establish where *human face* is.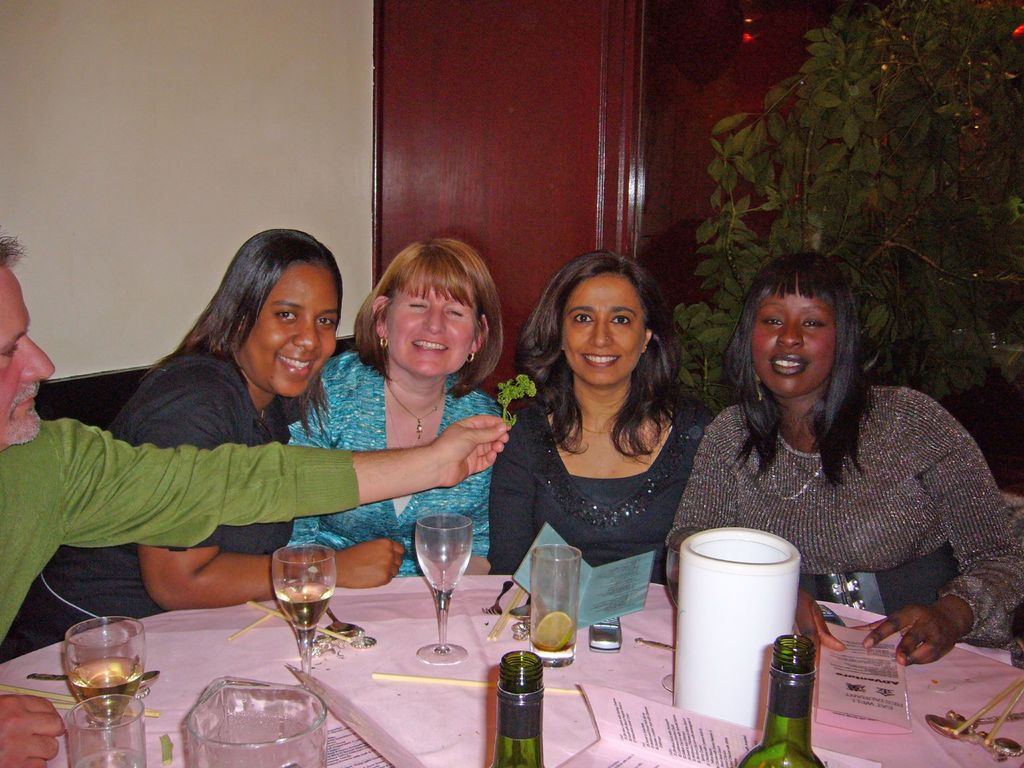
Established at (0,263,55,436).
